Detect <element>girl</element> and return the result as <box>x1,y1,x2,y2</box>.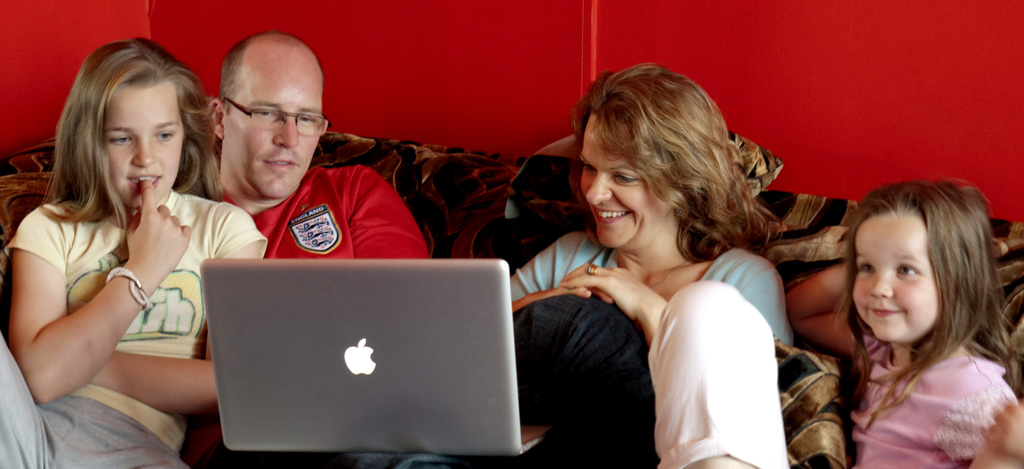
<box>0,36,269,468</box>.
